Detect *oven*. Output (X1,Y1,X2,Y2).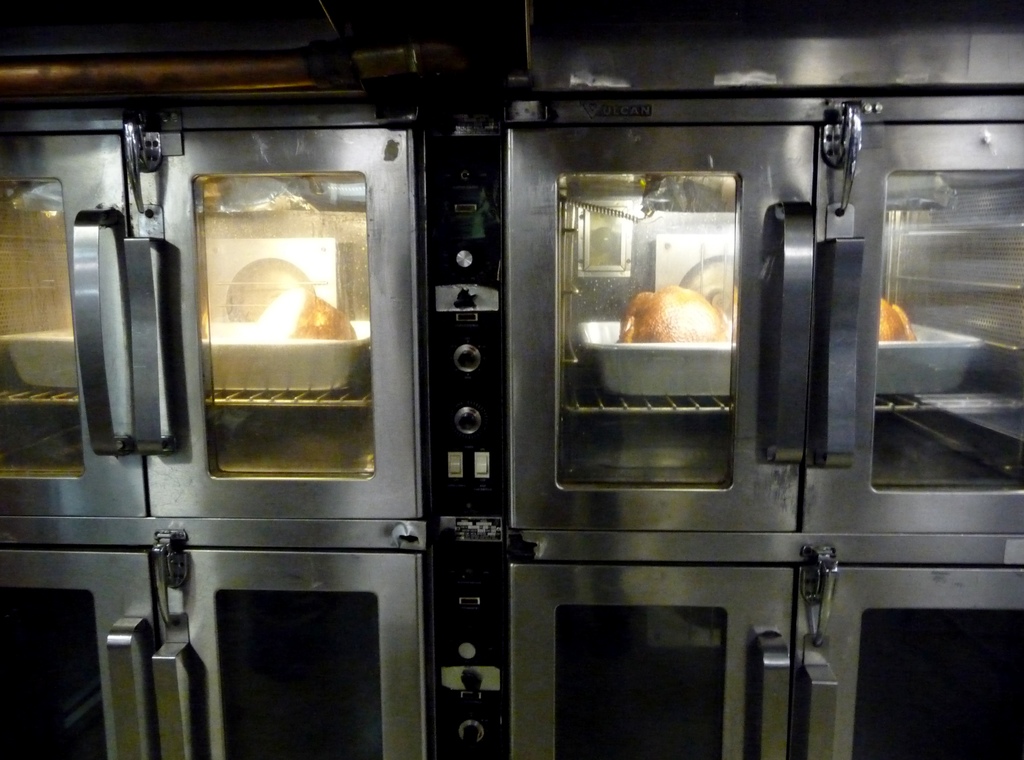
(0,108,500,549).
